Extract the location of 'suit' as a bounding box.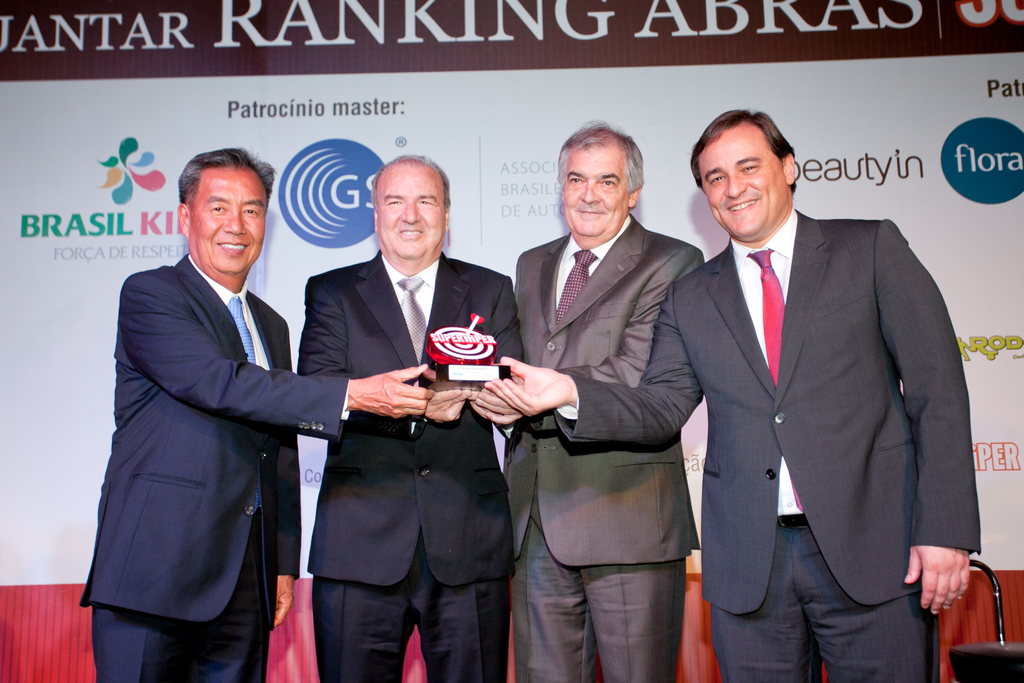
select_region(550, 209, 984, 682).
